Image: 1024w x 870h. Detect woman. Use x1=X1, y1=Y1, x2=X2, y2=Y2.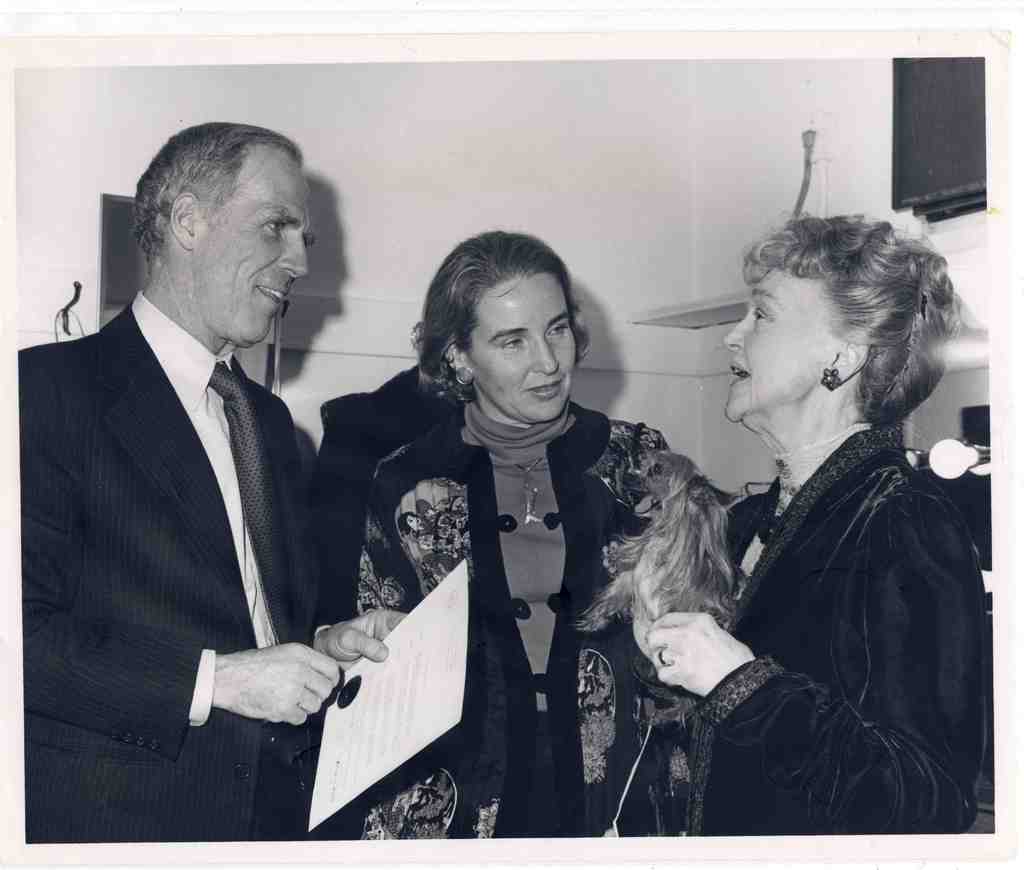
x1=339, y1=223, x2=746, y2=850.
